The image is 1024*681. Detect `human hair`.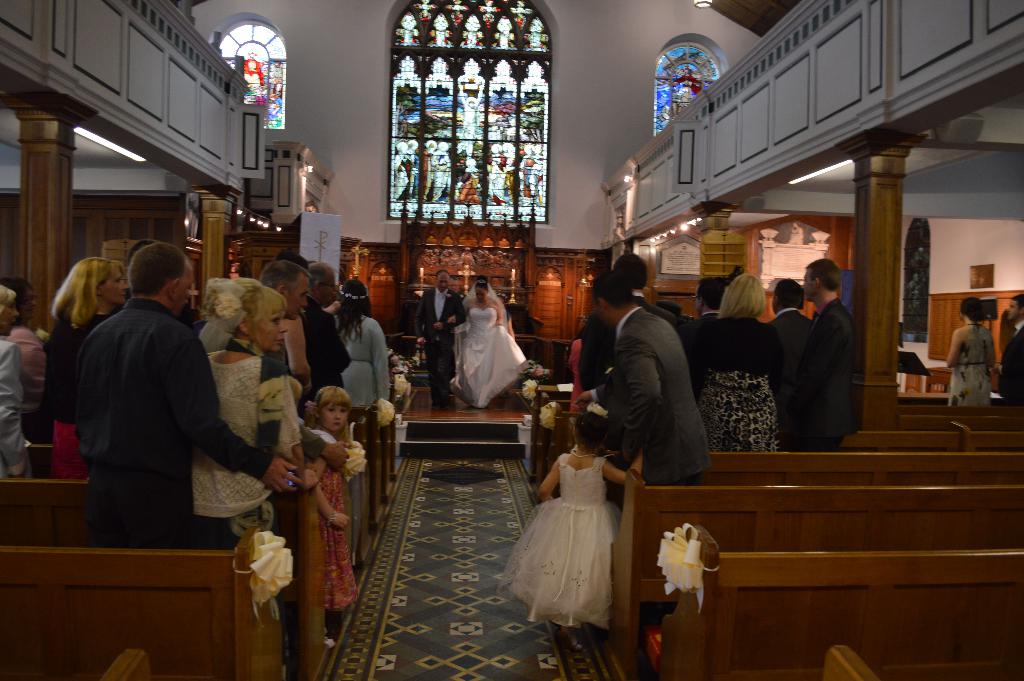
Detection: 111 242 180 311.
